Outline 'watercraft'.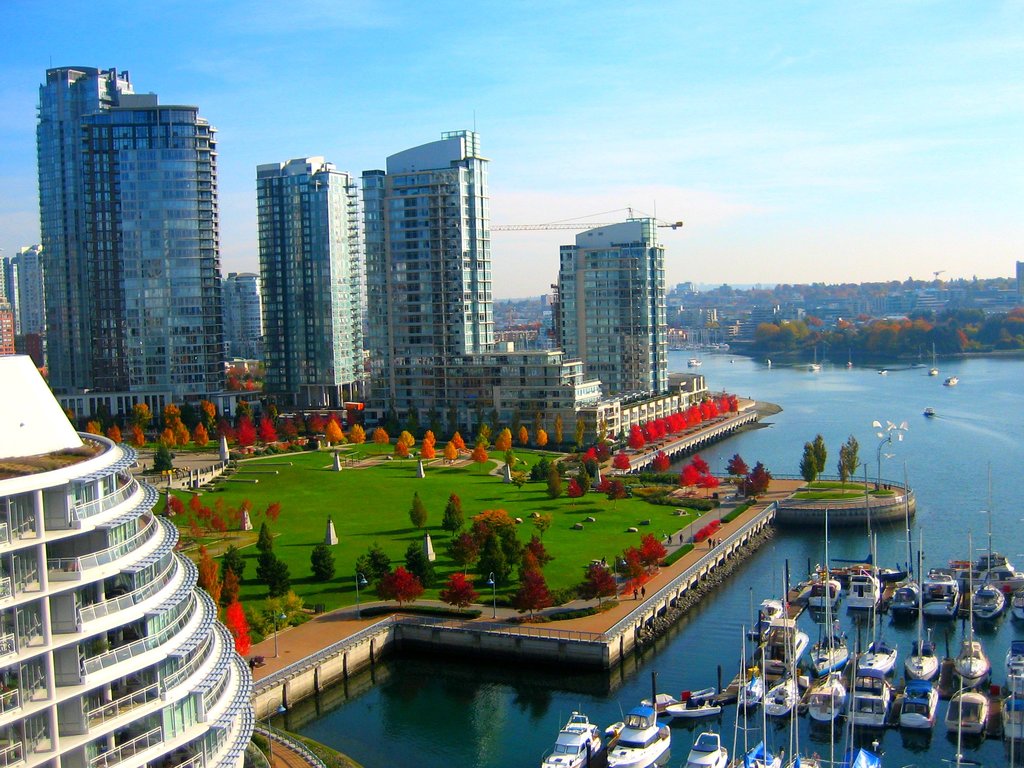
Outline: left=925, top=366, right=940, bottom=377.
